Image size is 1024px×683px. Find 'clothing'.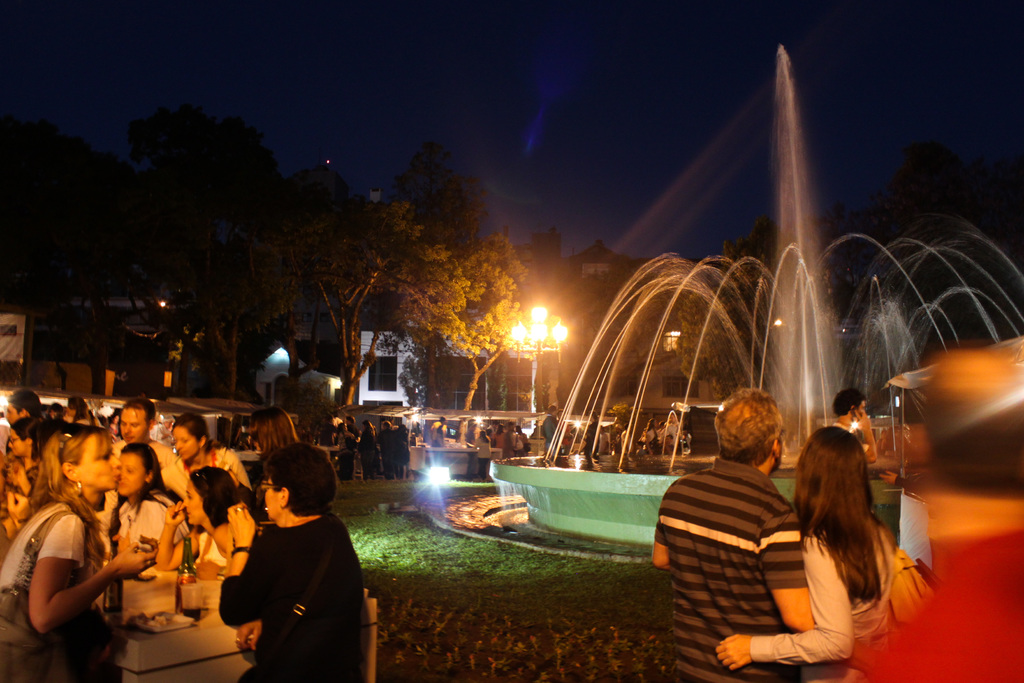
bbox=[95, 489, 211, 554].
